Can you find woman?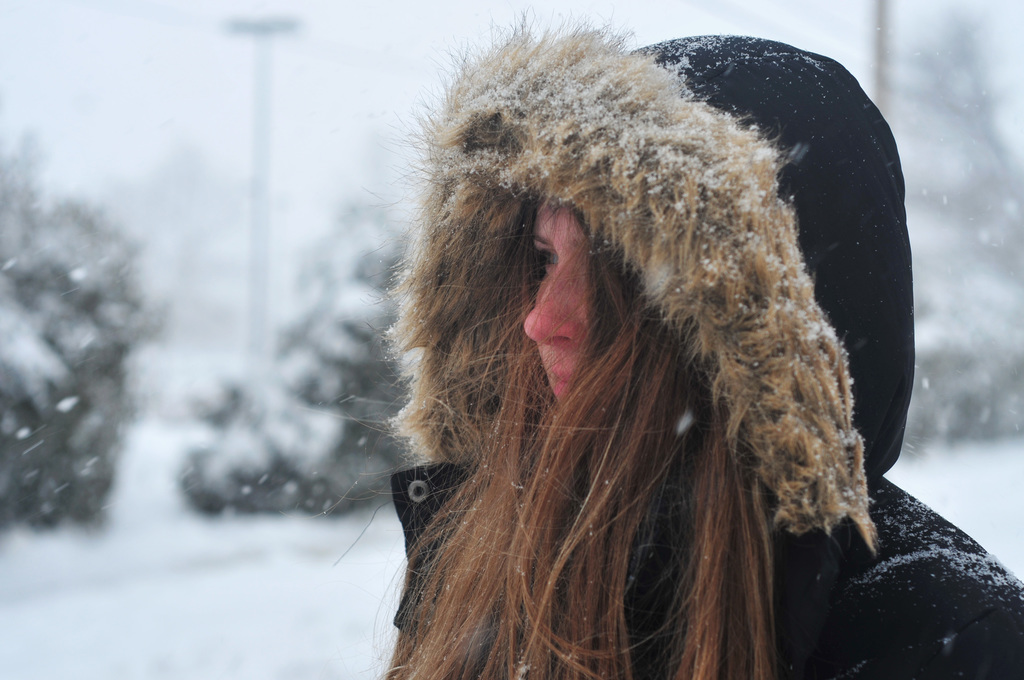
Yes, bounding box: left=291, top=0, right=1002, bottom=651.
